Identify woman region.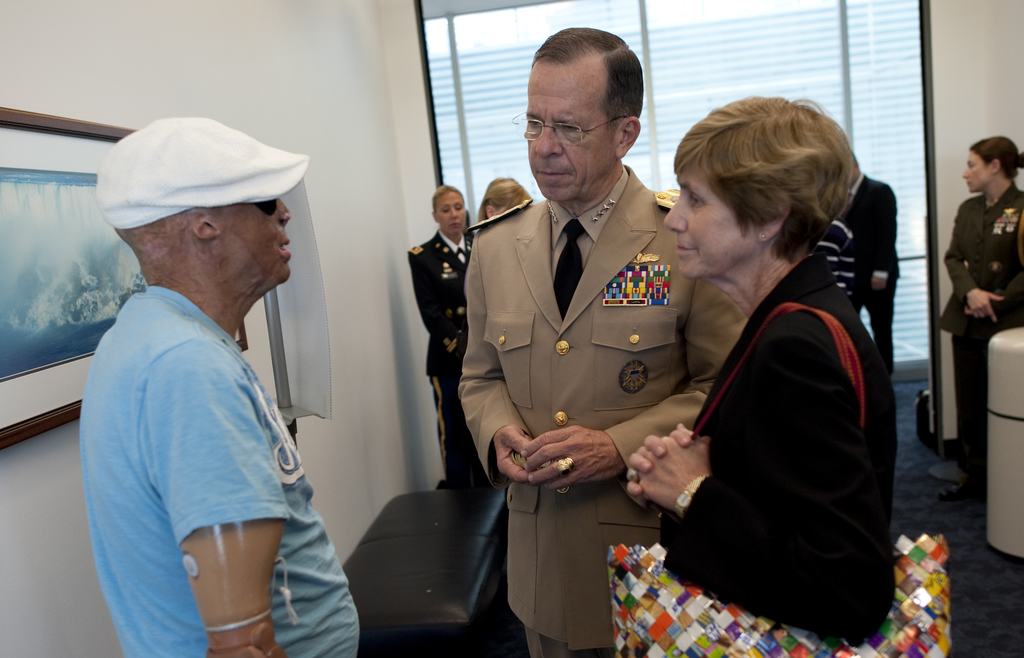
Region: rect(638, 97, 891, 657).
